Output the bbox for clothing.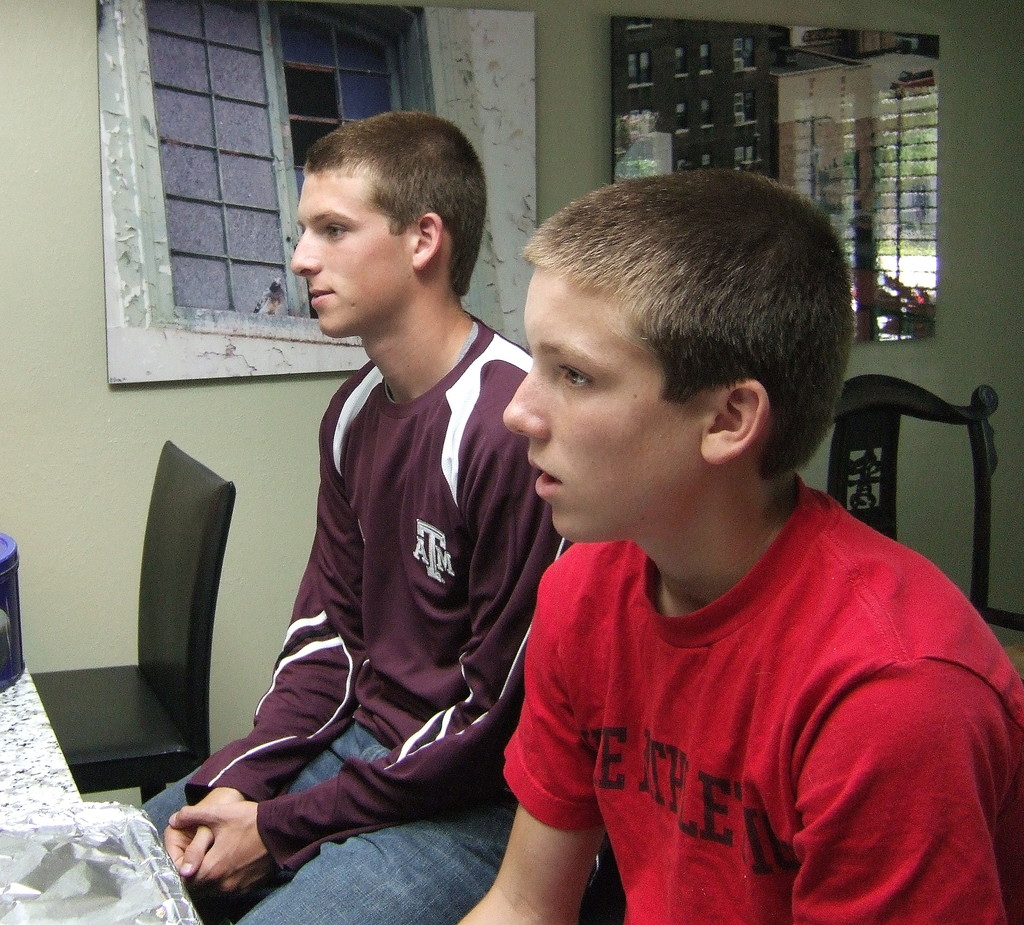
(x1=124, y1=309, x2=604, y2=924).
